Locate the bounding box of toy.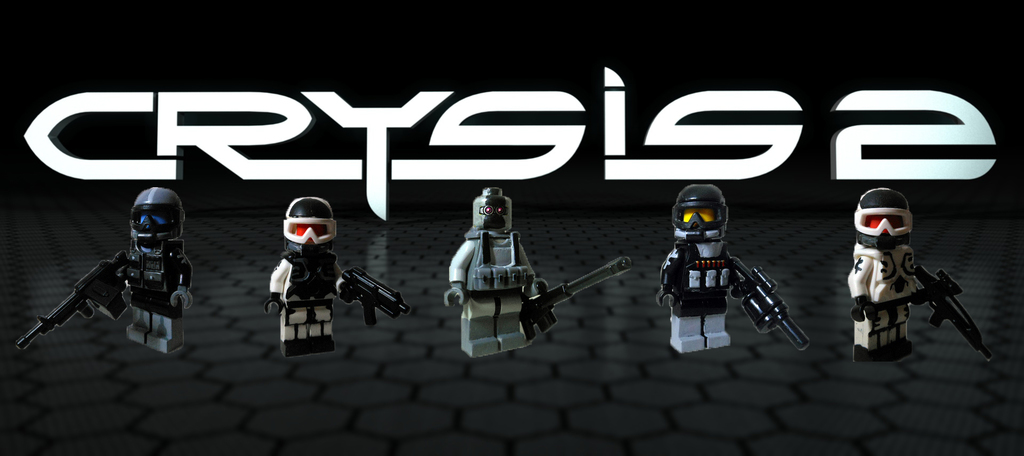
Bounding box: [left=13, top=184, right=196, bottom=355].
